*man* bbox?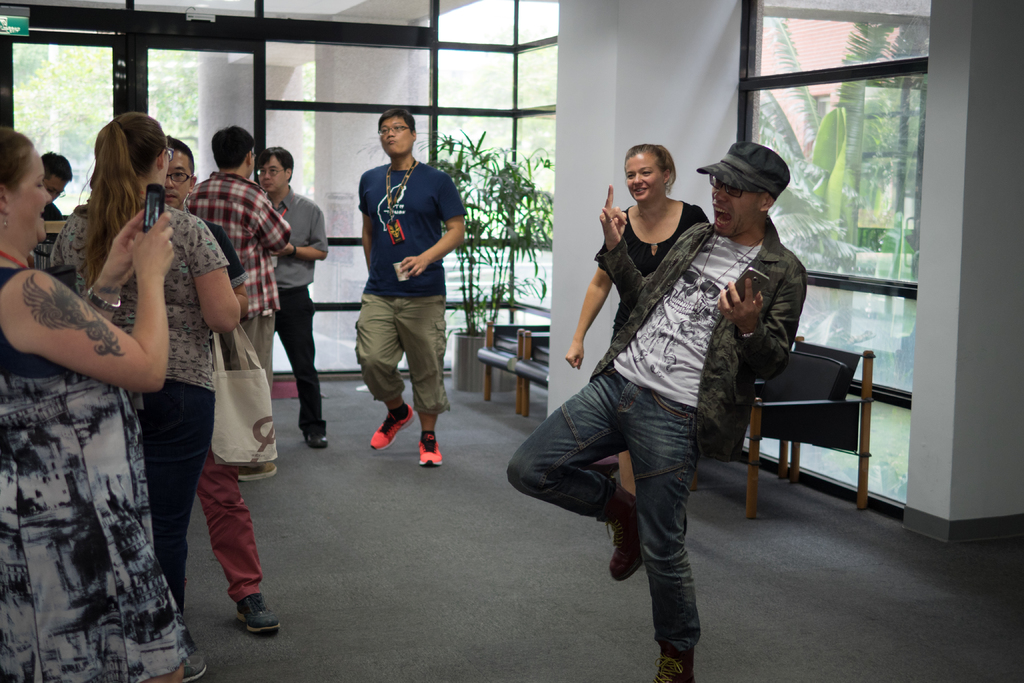
{"left": 257, "top": 142, "right": 329, "bottom": 451}
